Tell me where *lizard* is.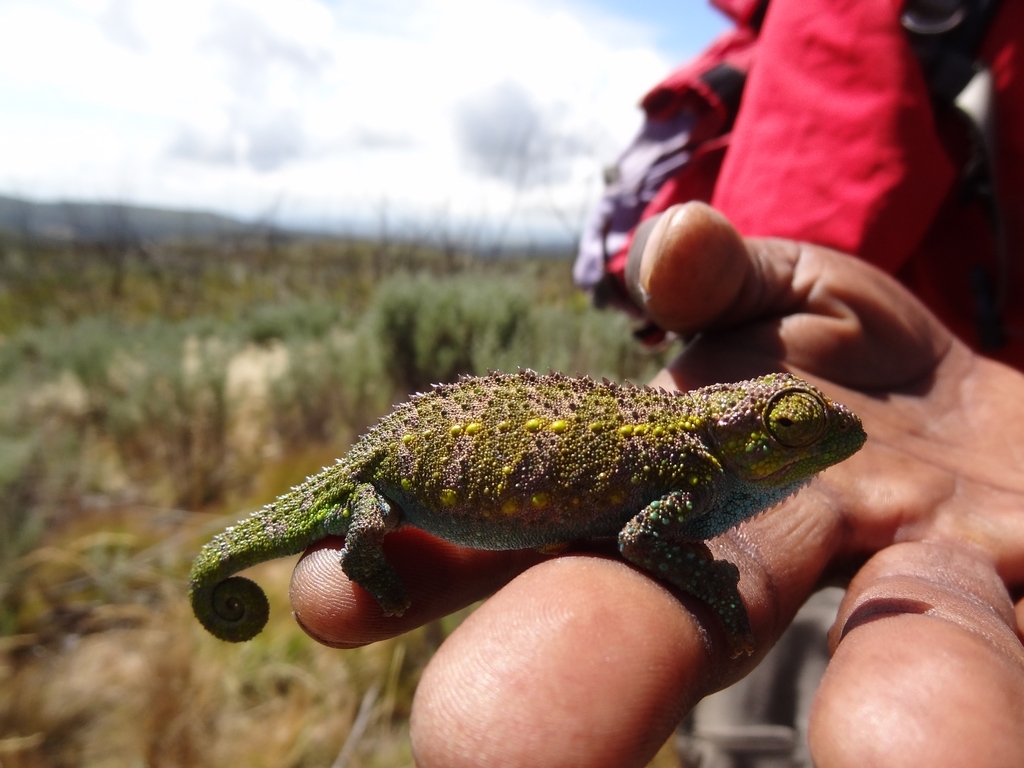
*lizard* is at (189, 362, 864, 654).
